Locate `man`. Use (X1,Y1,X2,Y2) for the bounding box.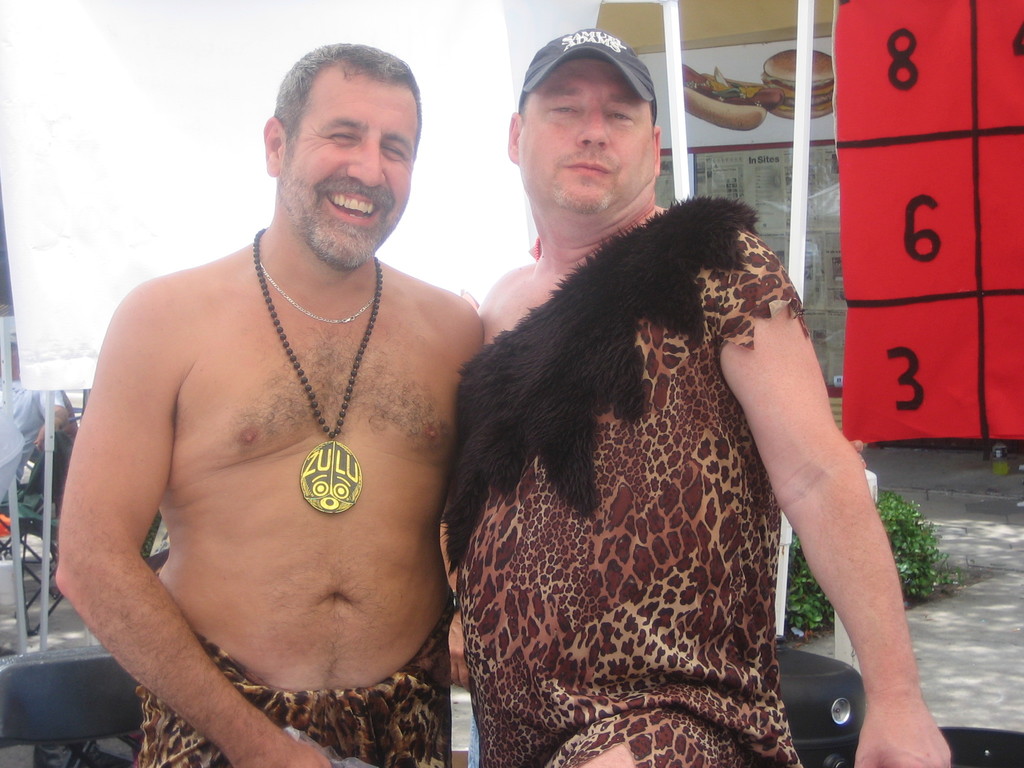
(50,40,488,767).
